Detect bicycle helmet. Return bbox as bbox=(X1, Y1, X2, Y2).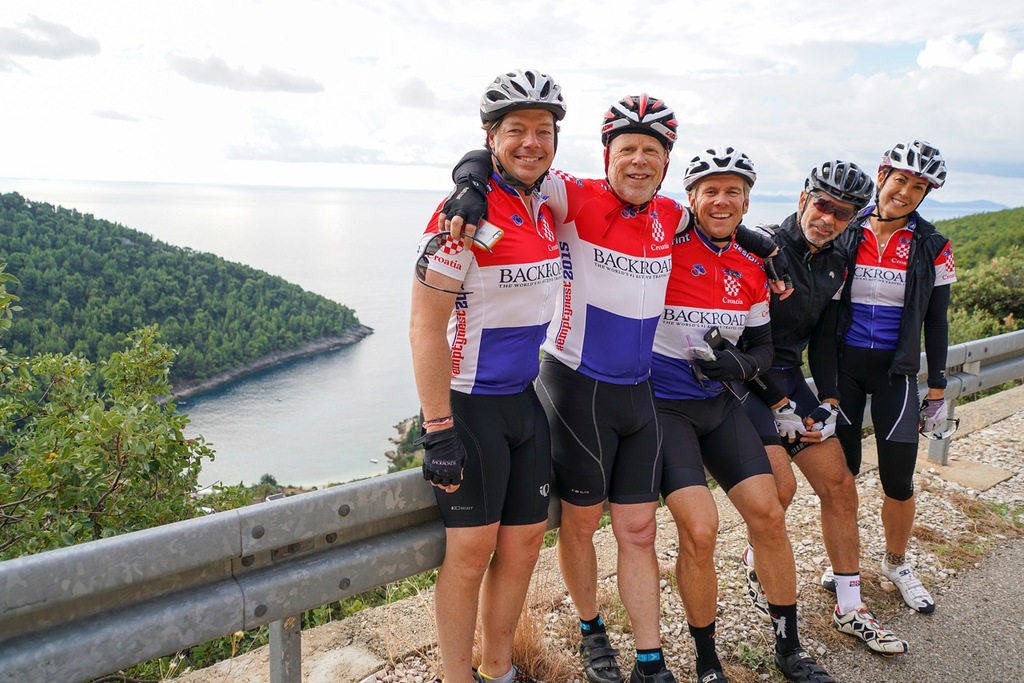
bbox=(806, 157, 874, 211).
